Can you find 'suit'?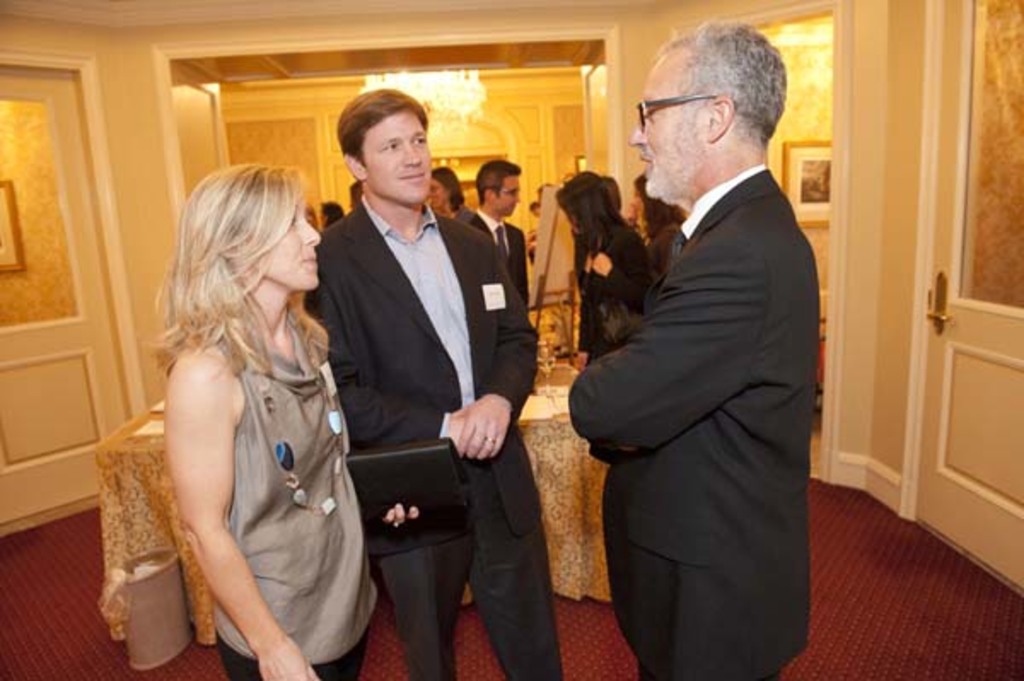
Yes, bounding box: (468, 210, 534, 316).
